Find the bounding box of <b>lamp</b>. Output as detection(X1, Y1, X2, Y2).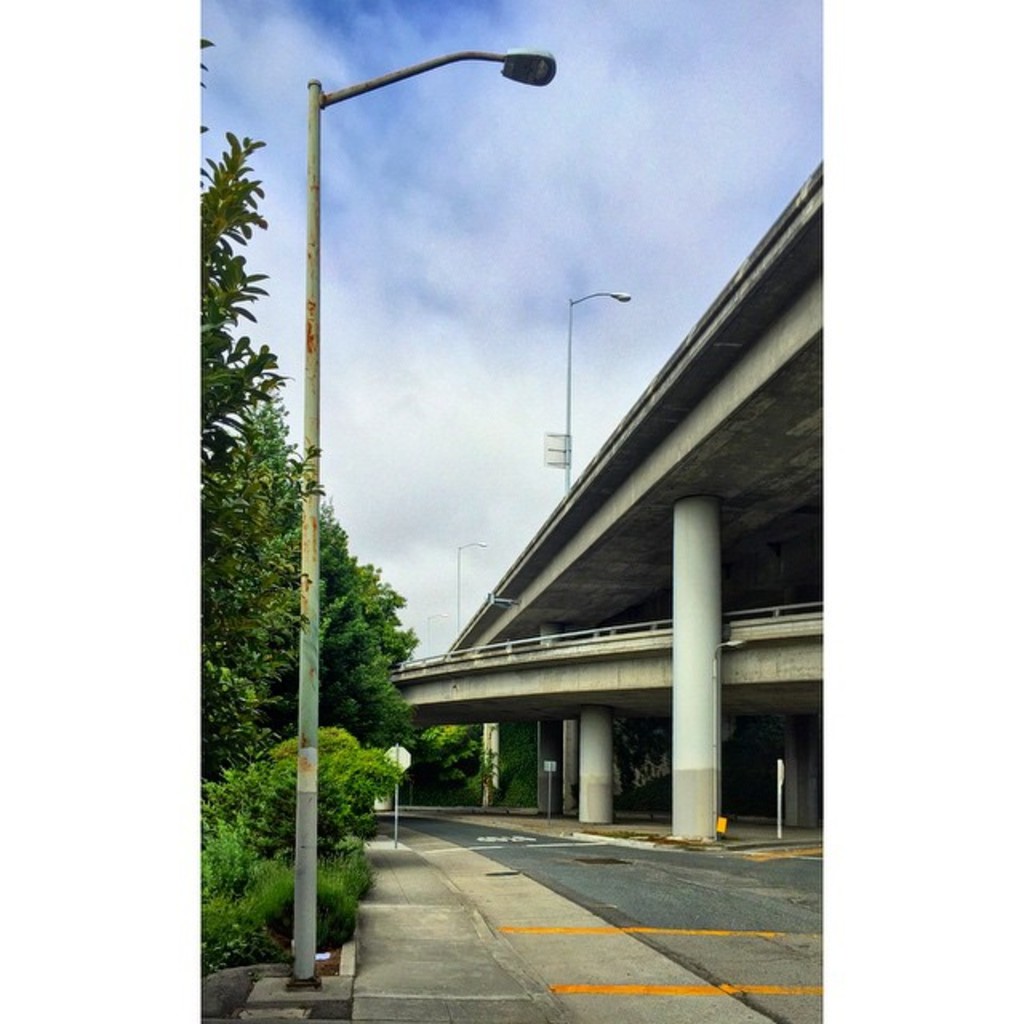
detection(453, 536, 490, 555).
